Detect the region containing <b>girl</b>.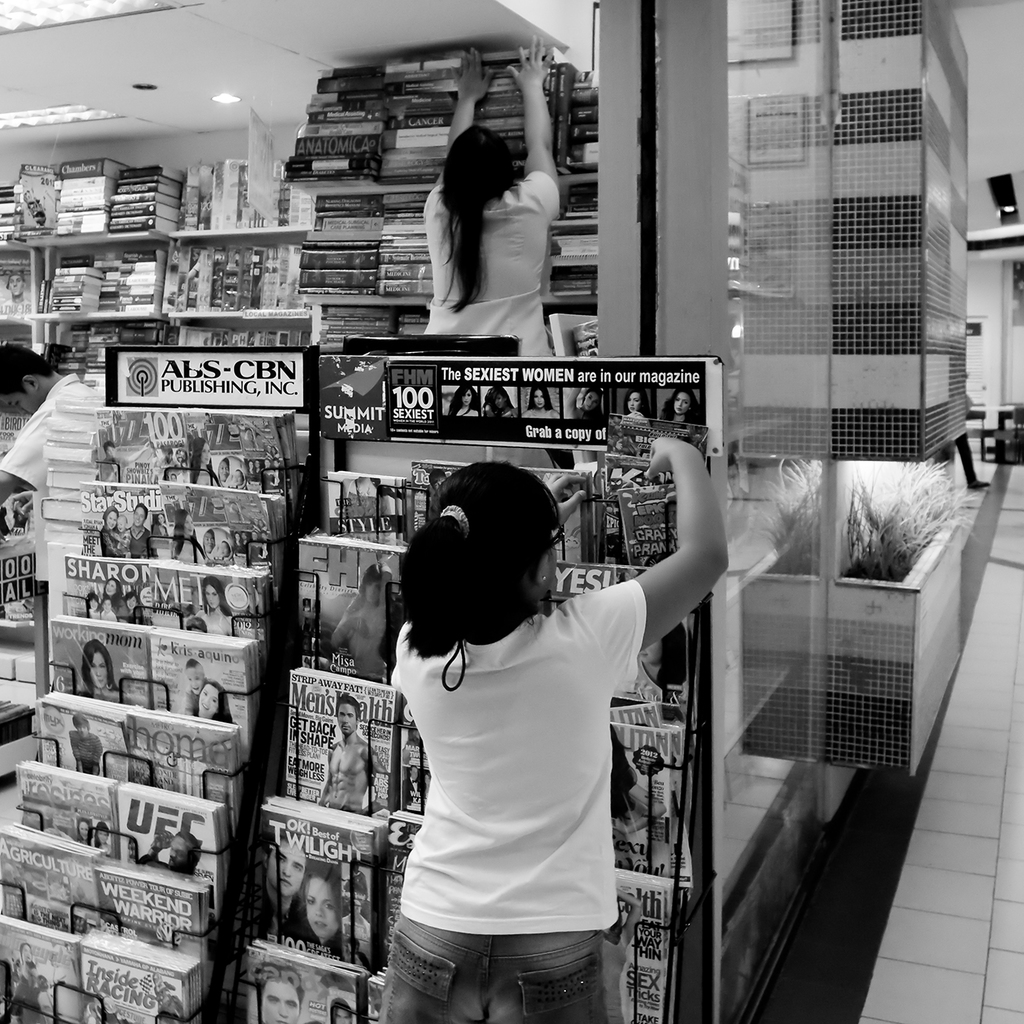
BBox(379, 433, 730, 1023).
